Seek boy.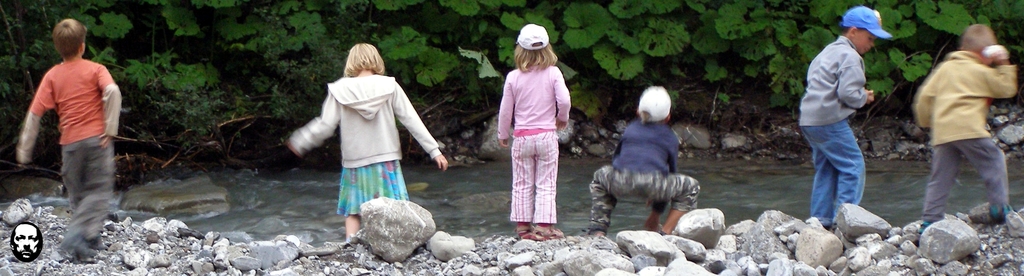
<bbox>590, 85, 697, 239</bbox>.
